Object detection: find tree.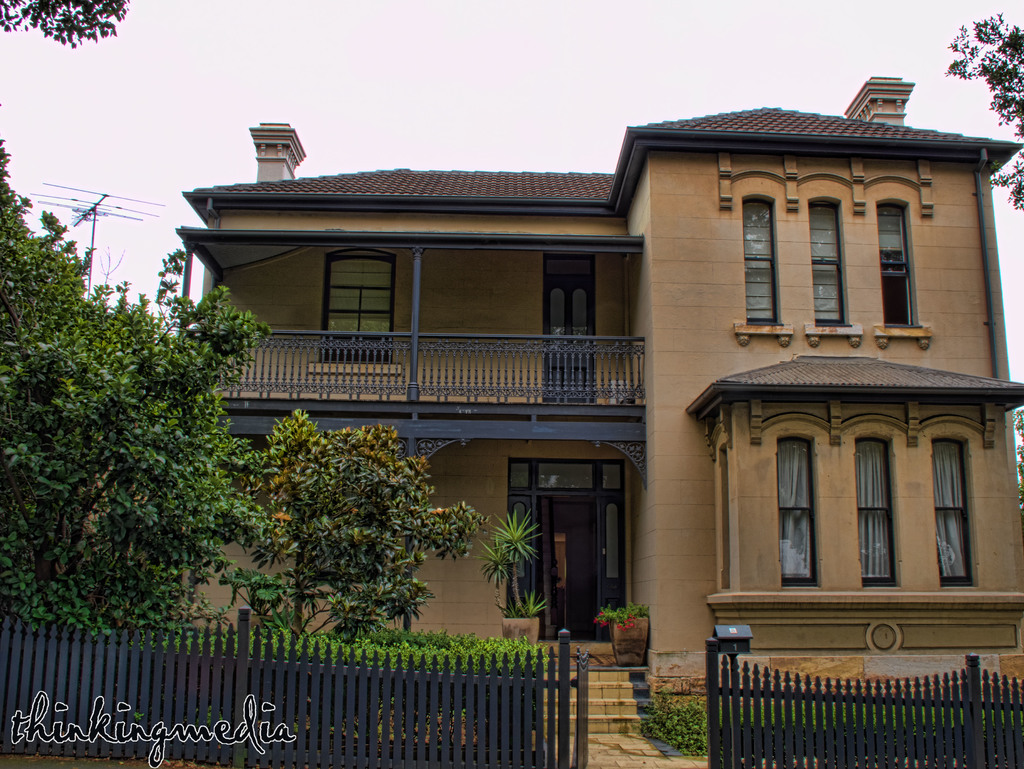
(x1=1, y1=0, x2=130, y2=52).
